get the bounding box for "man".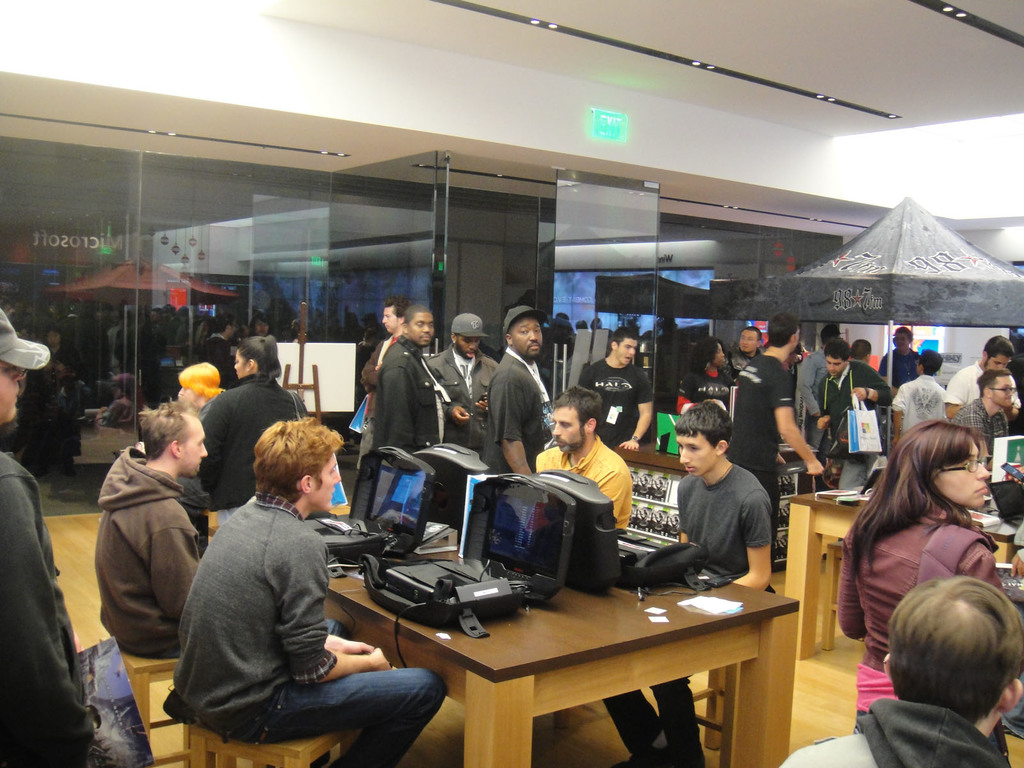
<box>892,349,947,447</box>.
